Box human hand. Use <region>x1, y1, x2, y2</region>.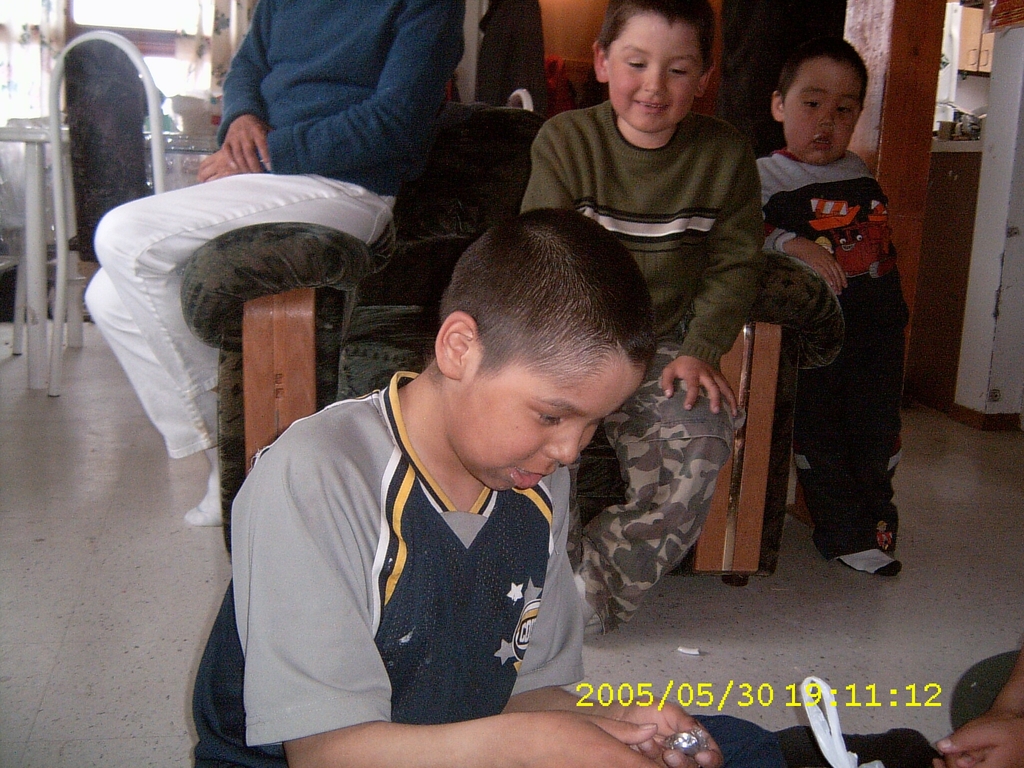
<region>483, 712, 662, 767</region>.
